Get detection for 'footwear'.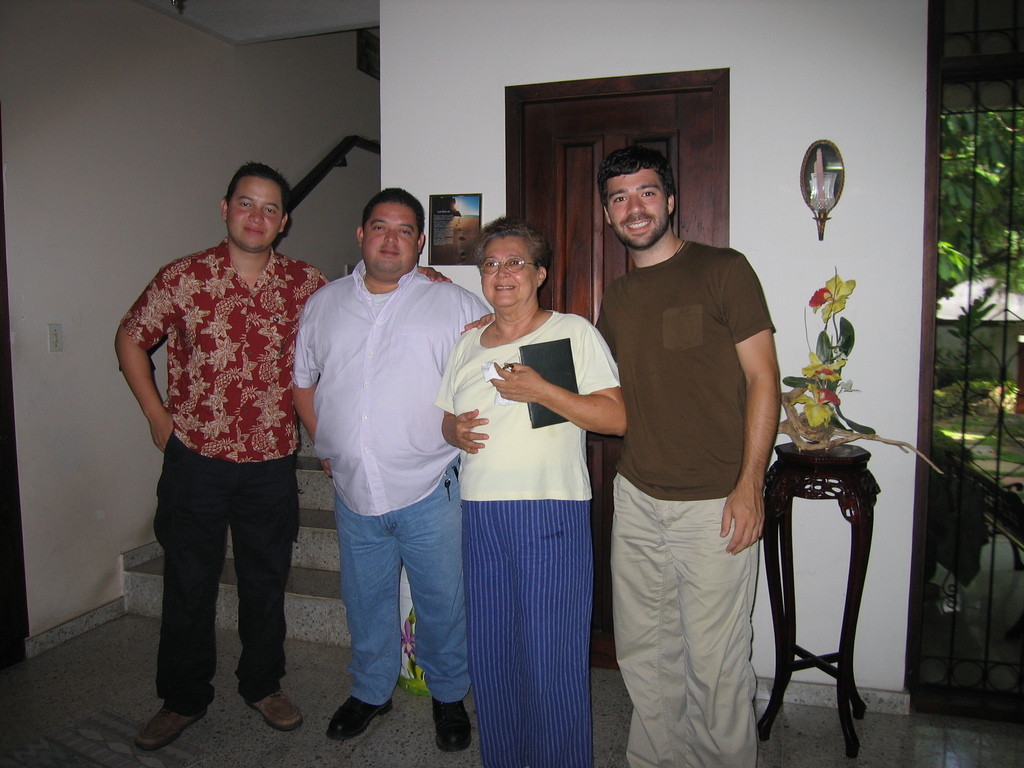
Detection: [429,698,473,753].
